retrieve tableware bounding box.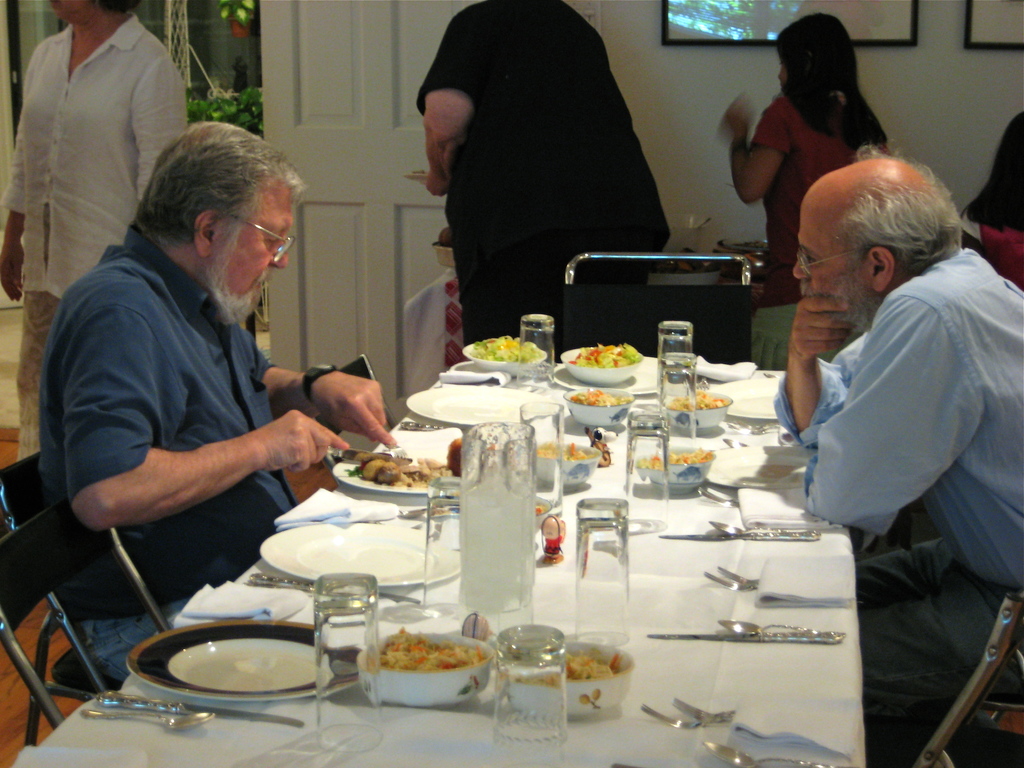
Bounding box: 461,421,536,627.
